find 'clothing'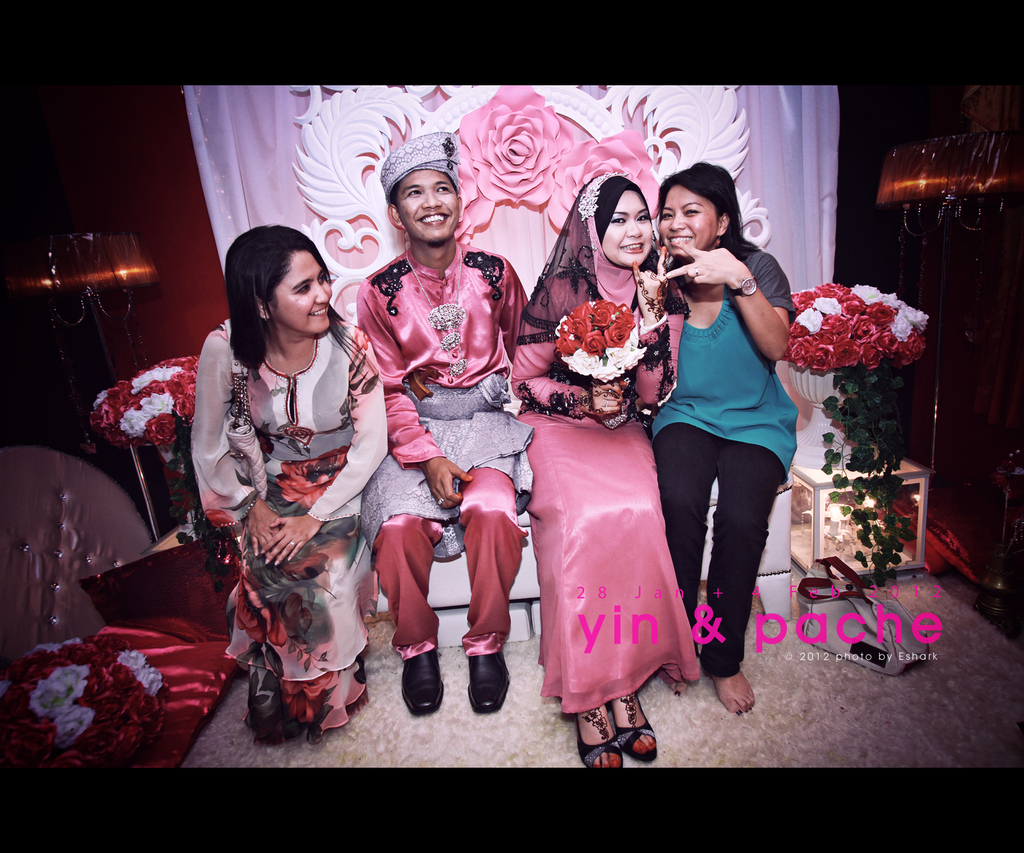
<bbox>356, 246, 527, 653</bbox>
